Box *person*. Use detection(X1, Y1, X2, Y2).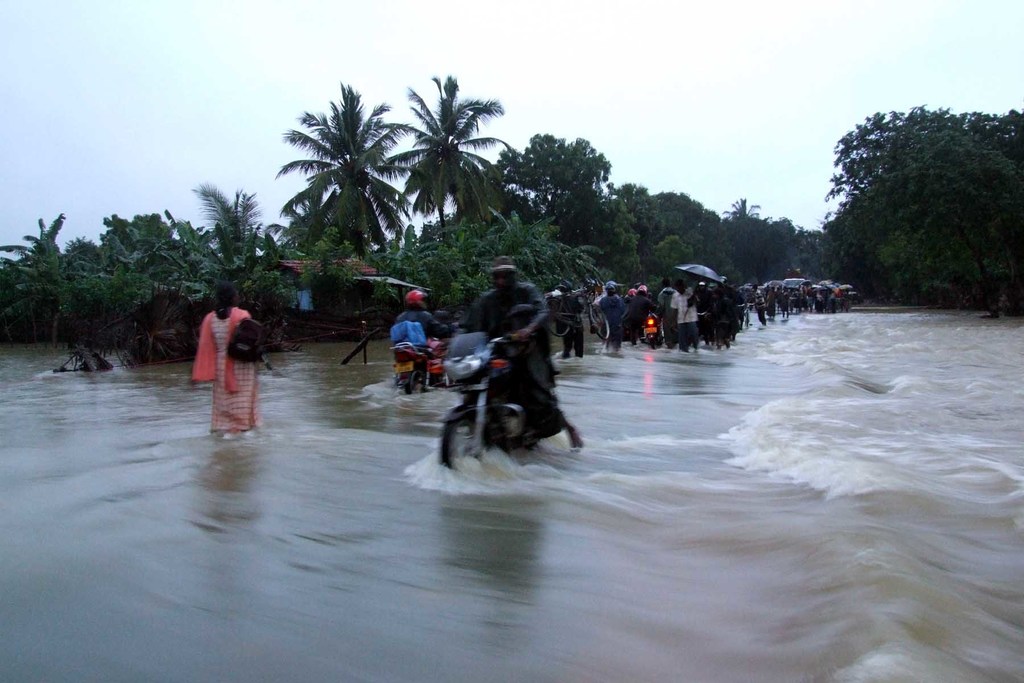
detection(687, 283, 748, 354).
